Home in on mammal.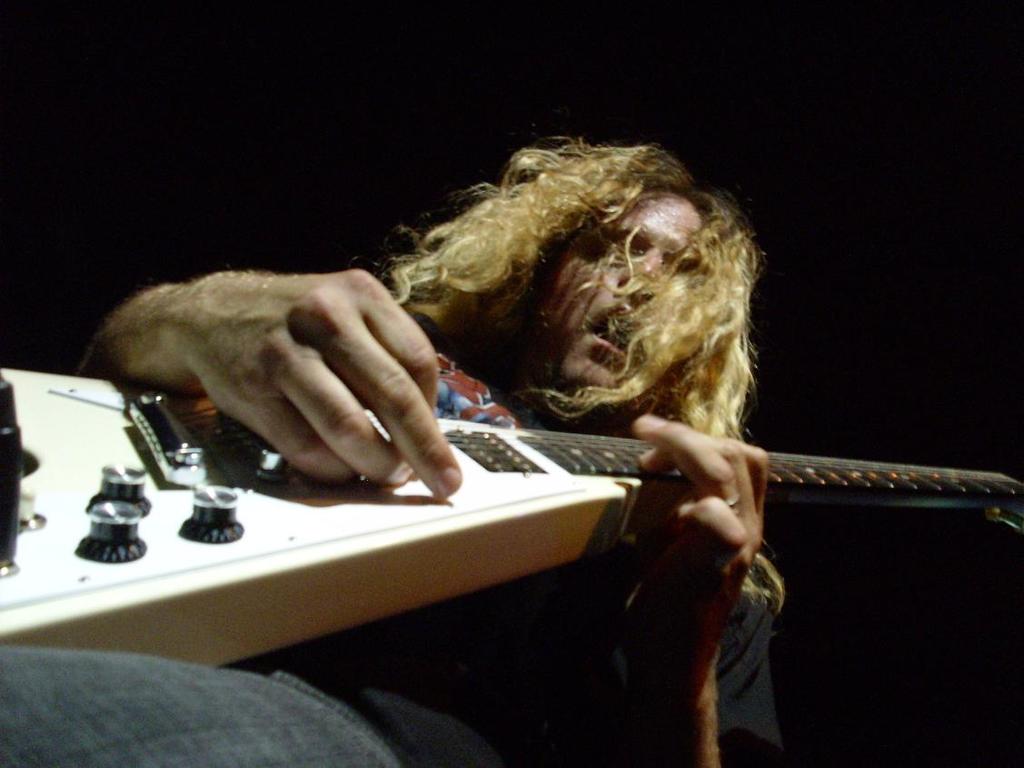
Homed in at [66,167,793,767].
